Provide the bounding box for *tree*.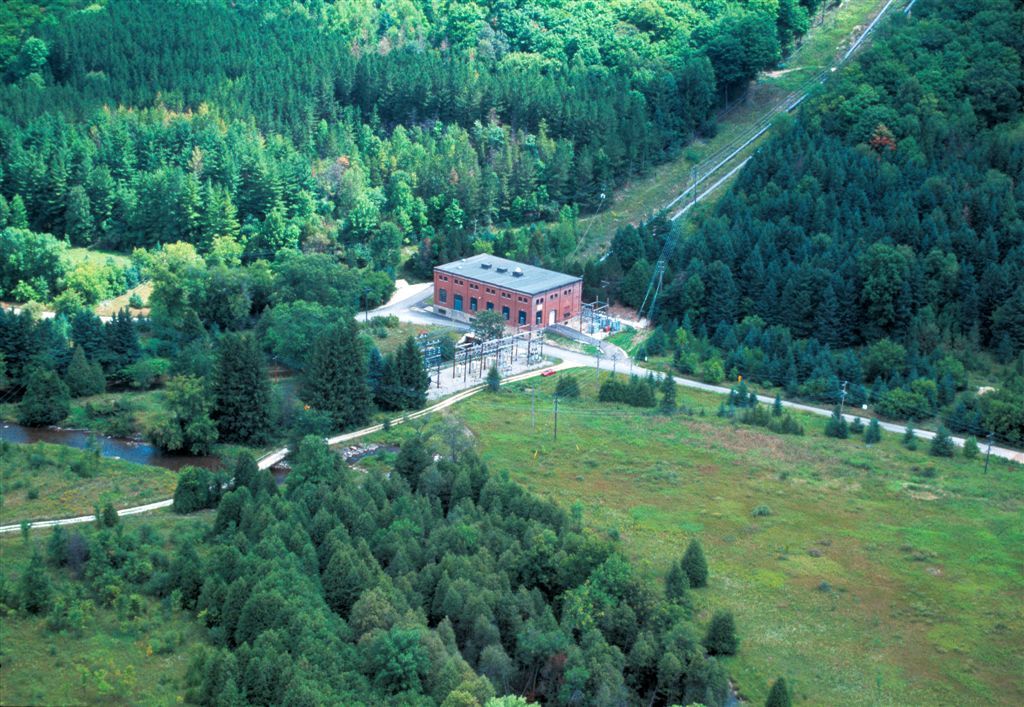
(622, 105, 655, 172).
